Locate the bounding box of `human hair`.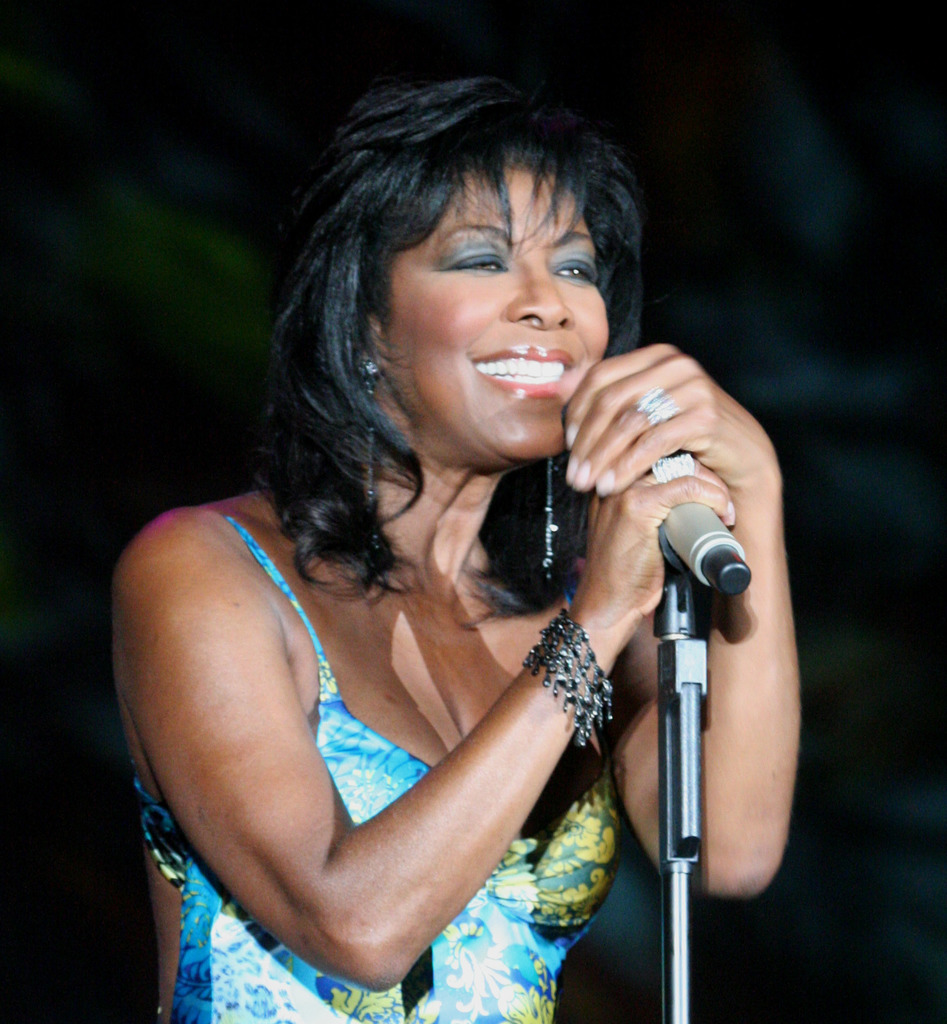
Bounding box: bbox(256, 70, 649, 607).
